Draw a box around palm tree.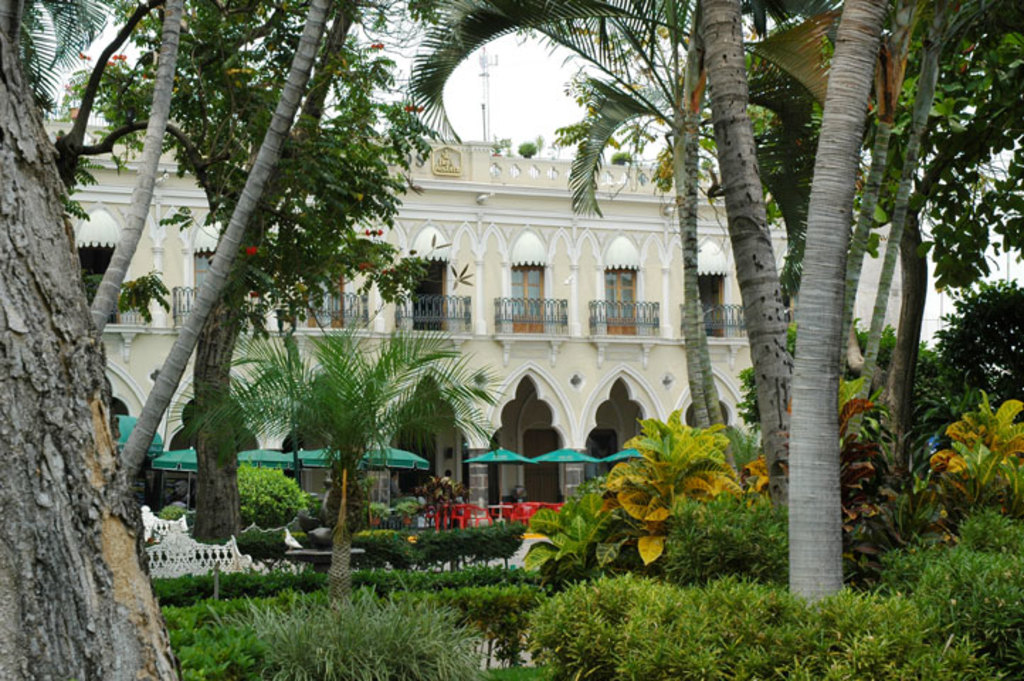
189 304 503 619.
